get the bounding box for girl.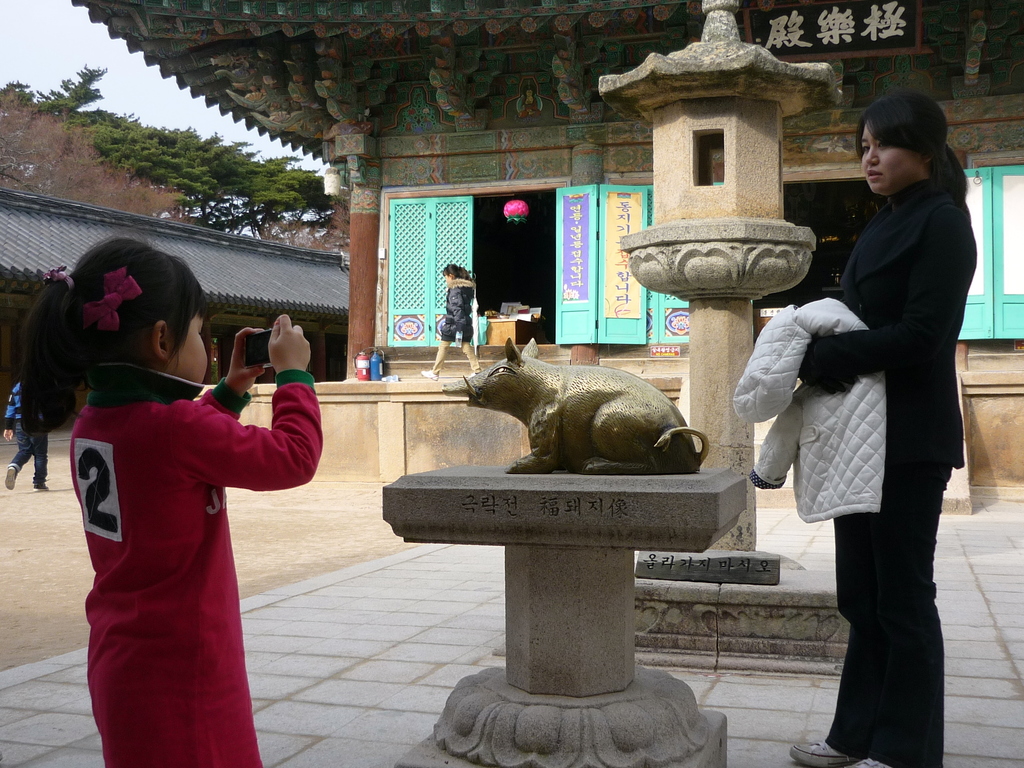
crop(419, 262, 483, 384).
